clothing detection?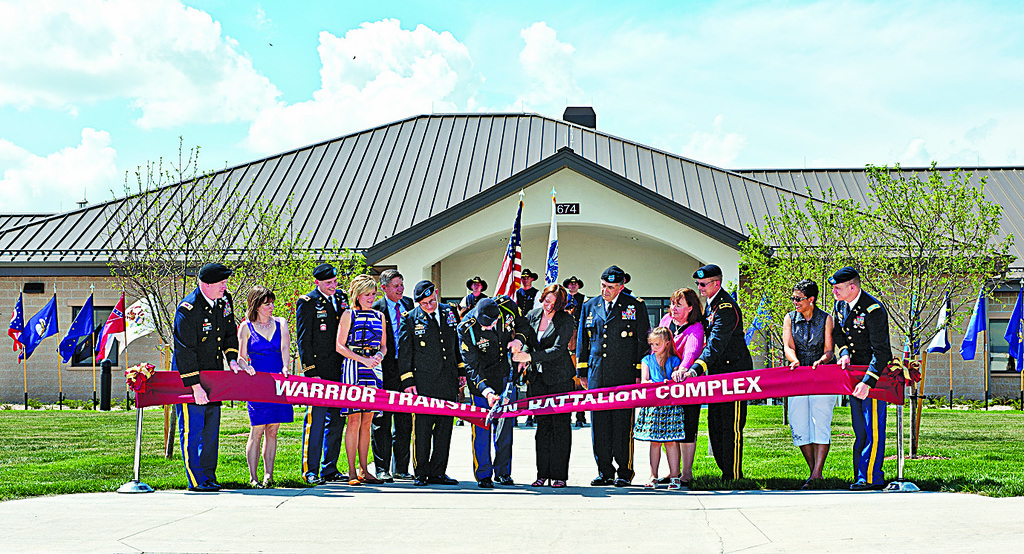
(391,284,463,469)
